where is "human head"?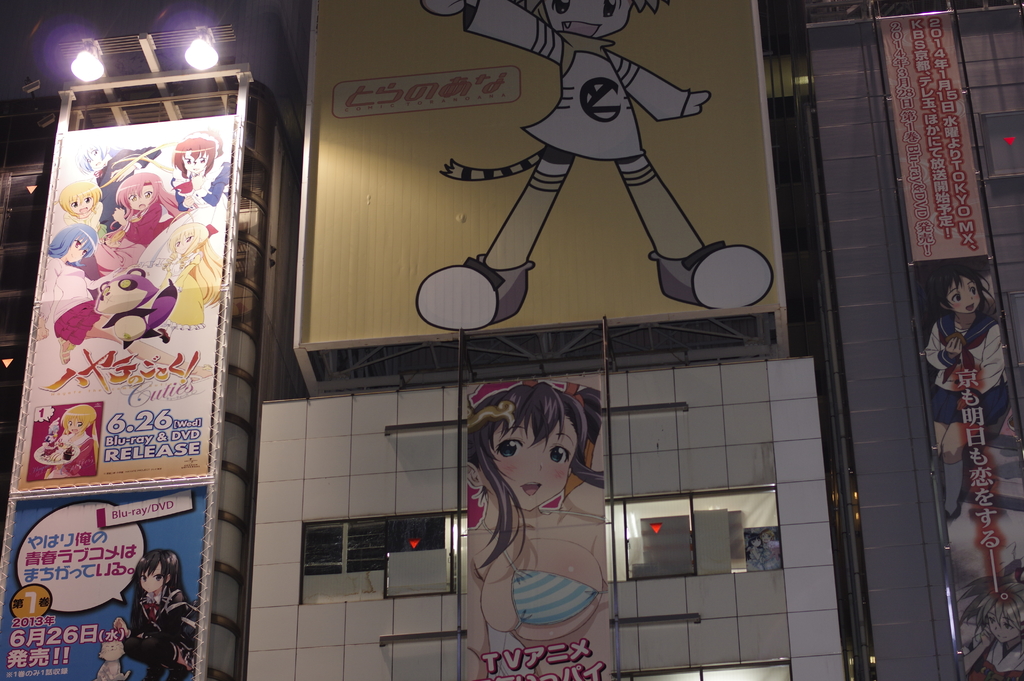
(509,0,667,39).
